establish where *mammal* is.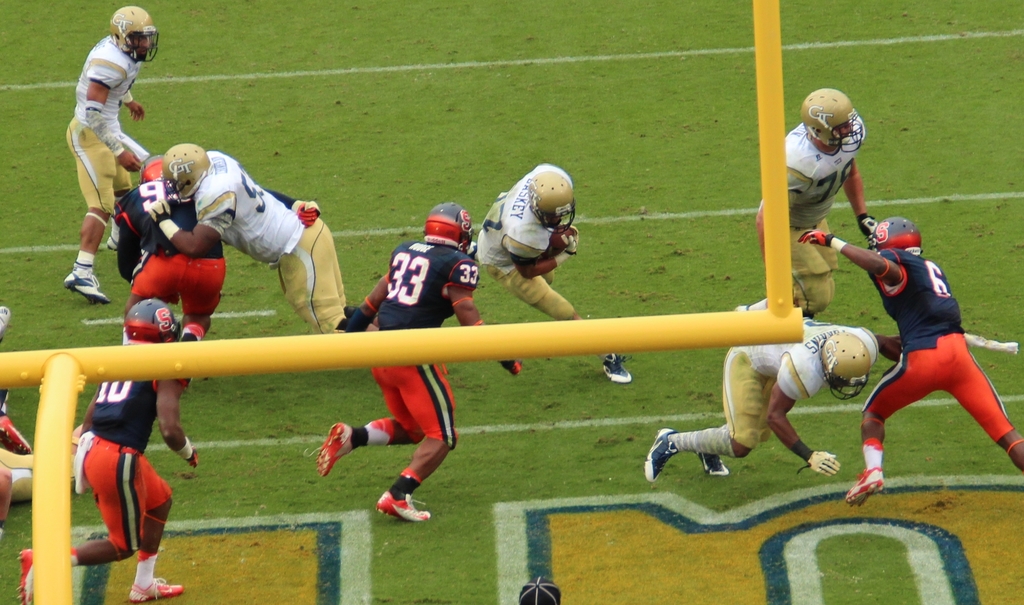
Established at box(111, 151, 238, 351).
